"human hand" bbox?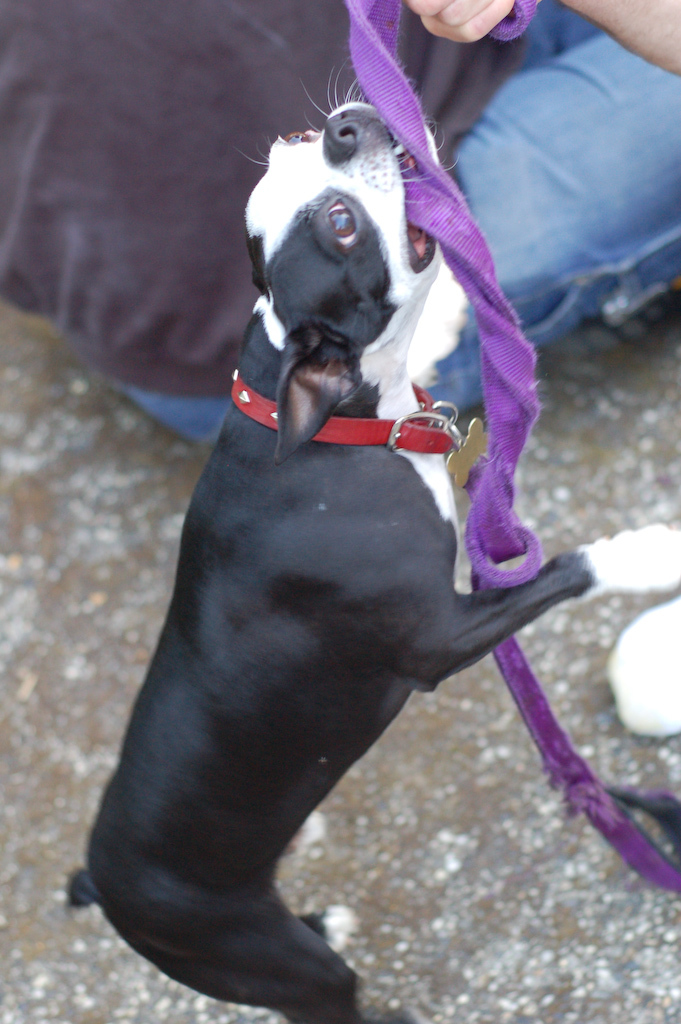
bbox(396, 0, 520, 46)
